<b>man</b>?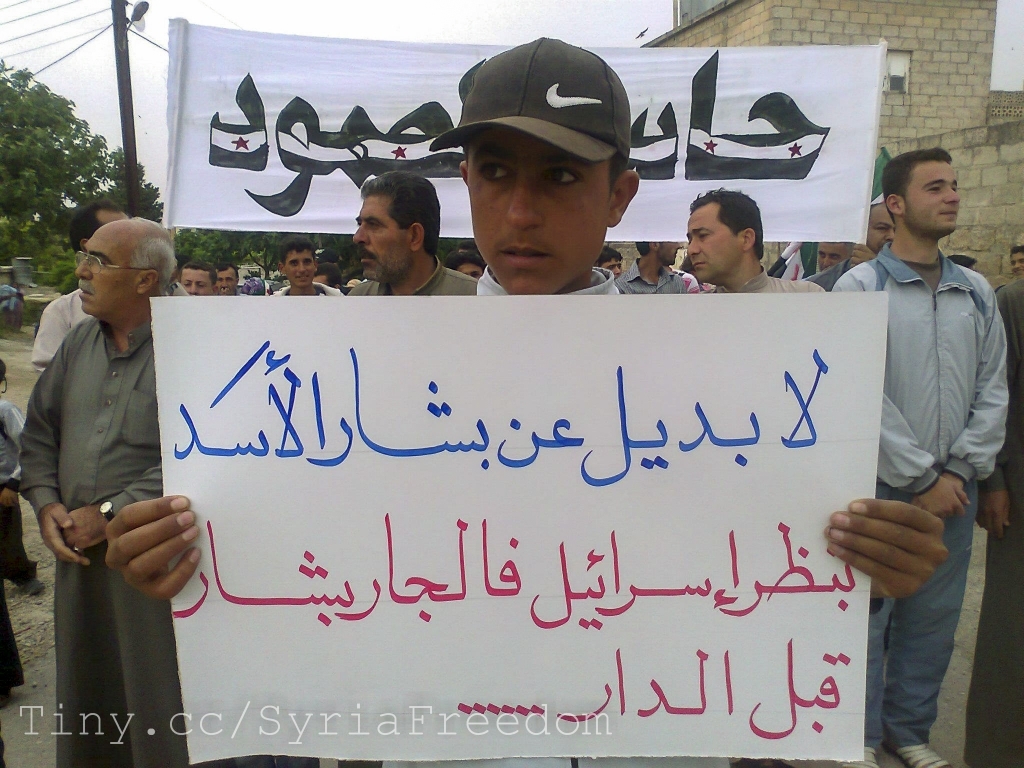
(left=31, top=202, right=179, bottom=366)
